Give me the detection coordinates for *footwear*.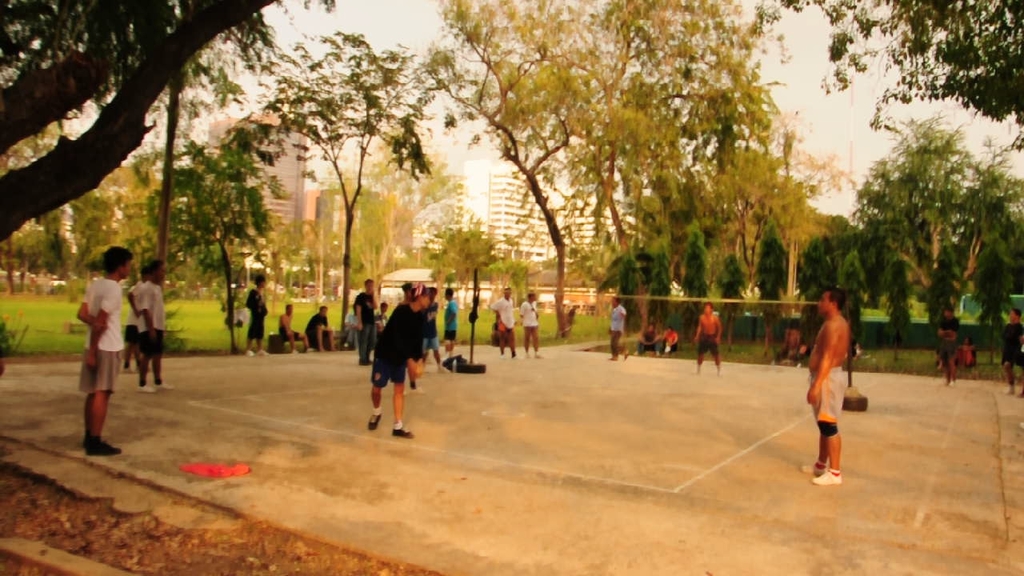
(802, 455, 826, 478).
